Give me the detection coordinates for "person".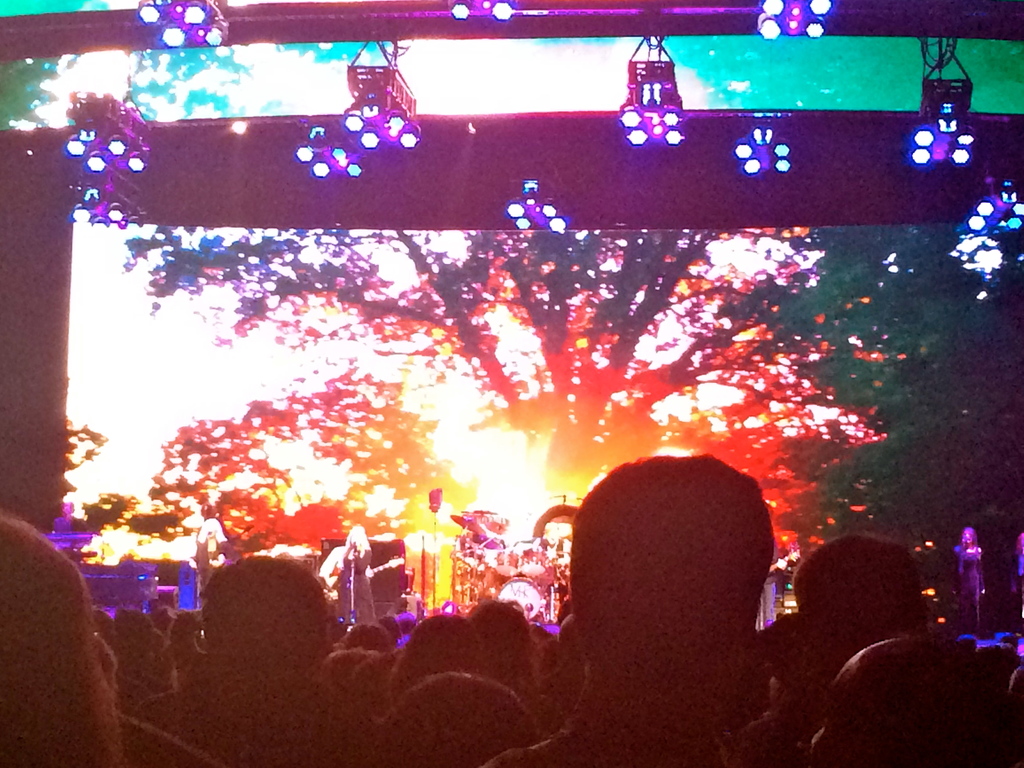
(1009, 536, 1023, 630).
